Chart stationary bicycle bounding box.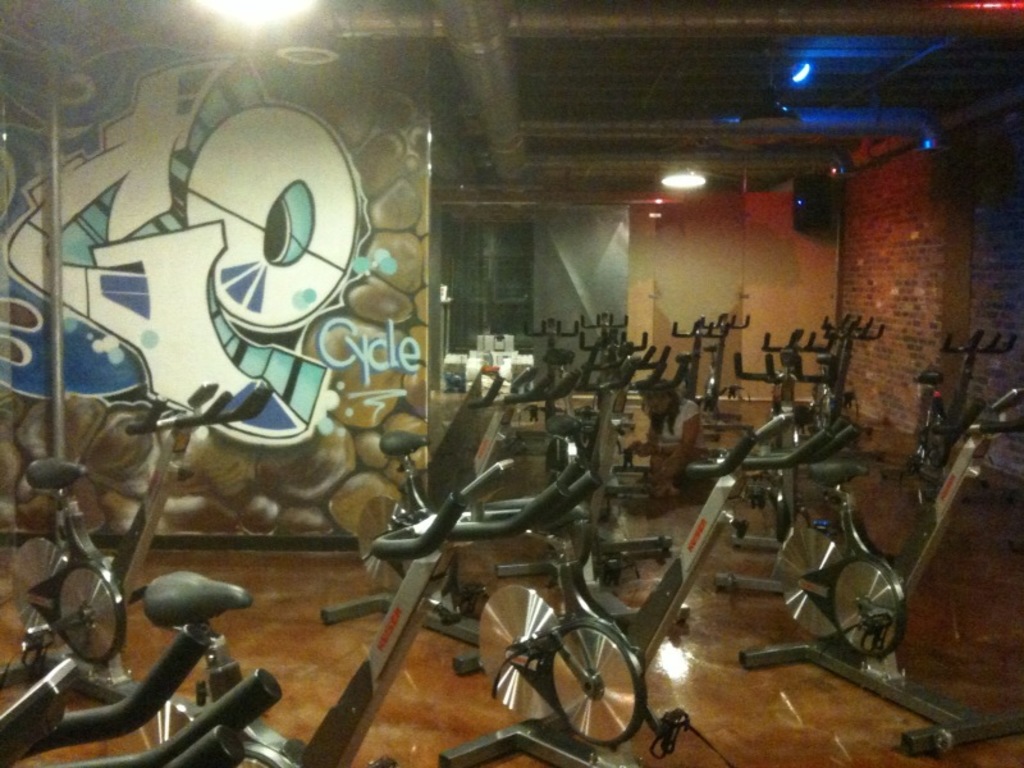
Charted: <region>17, 472, 600, 767</region>.
